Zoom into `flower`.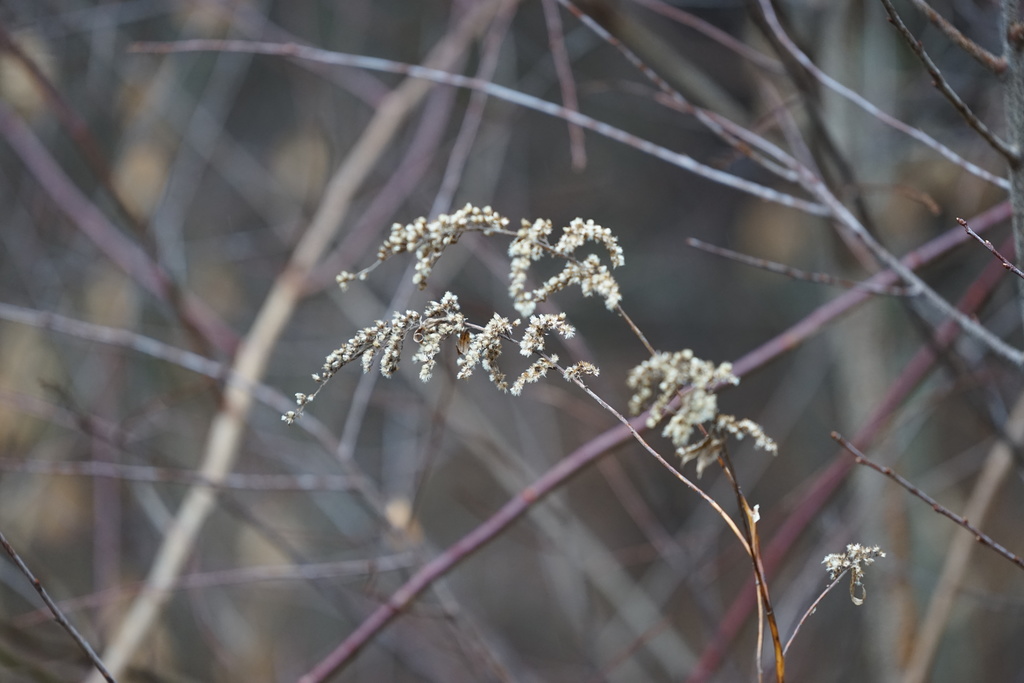
Zoom target: select_region(824, 527, 884, 607).
